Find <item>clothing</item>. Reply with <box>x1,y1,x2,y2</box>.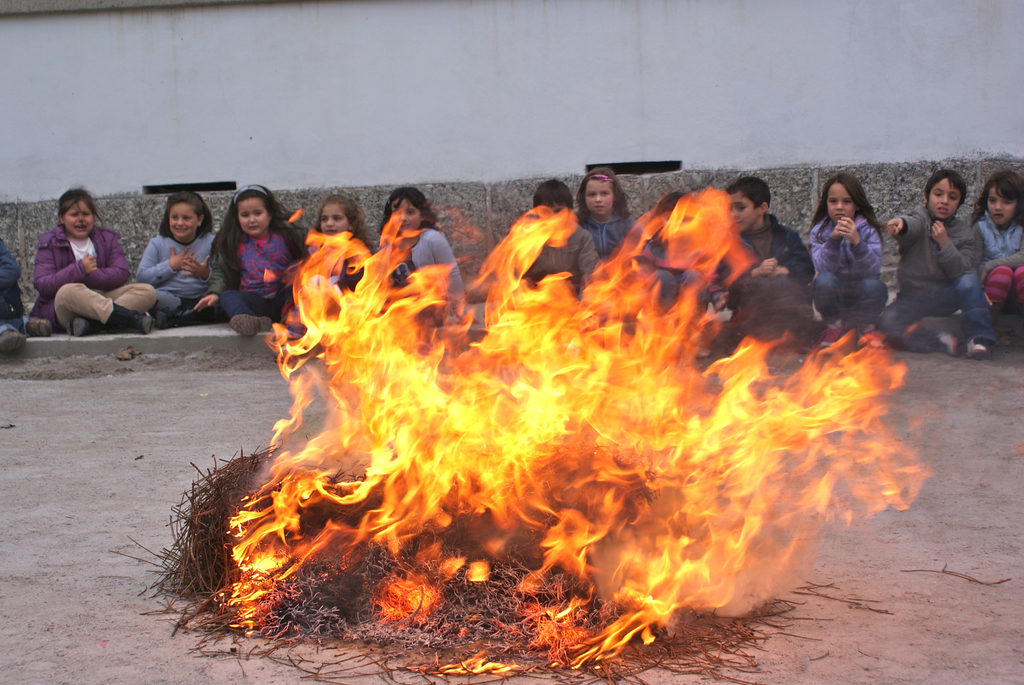
<box>524,221,592,293</box>.
